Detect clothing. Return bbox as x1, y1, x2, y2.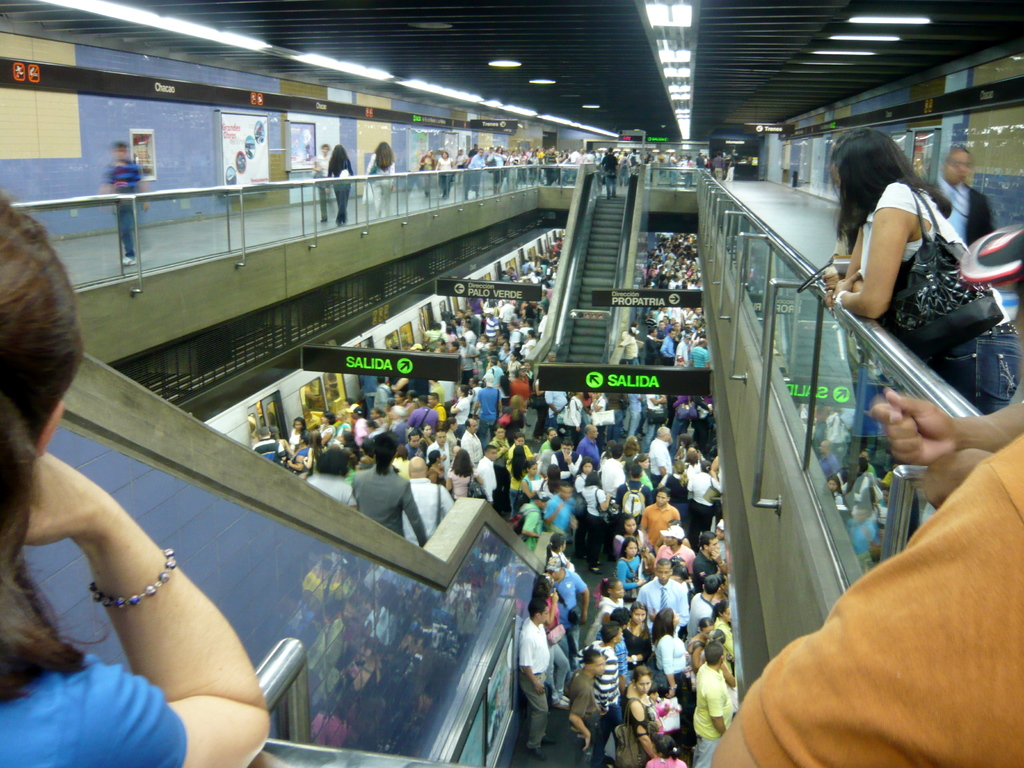
460, 431, 483, 462.
